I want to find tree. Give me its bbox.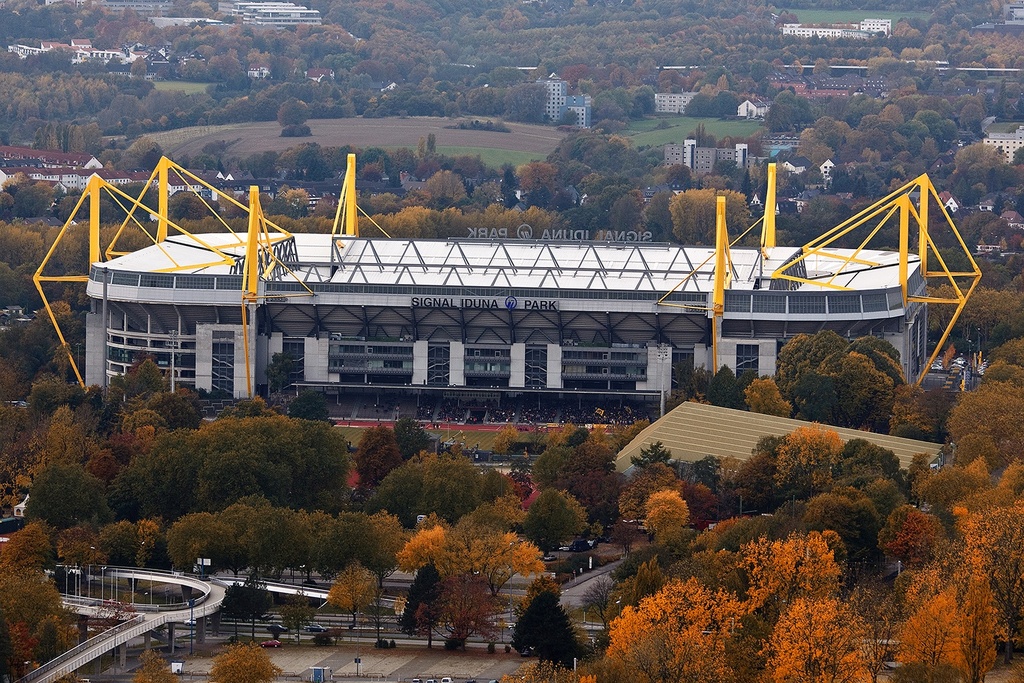
bbox=(745, 531, 852, 617).
